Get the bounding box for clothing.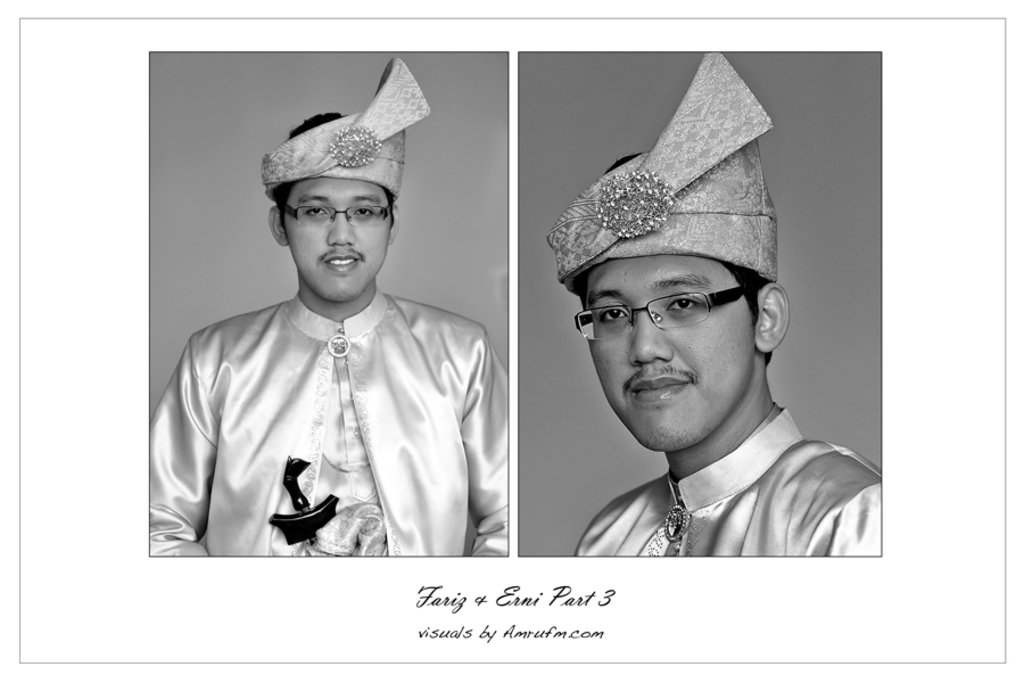
locate(571, 404, 887, 561).
